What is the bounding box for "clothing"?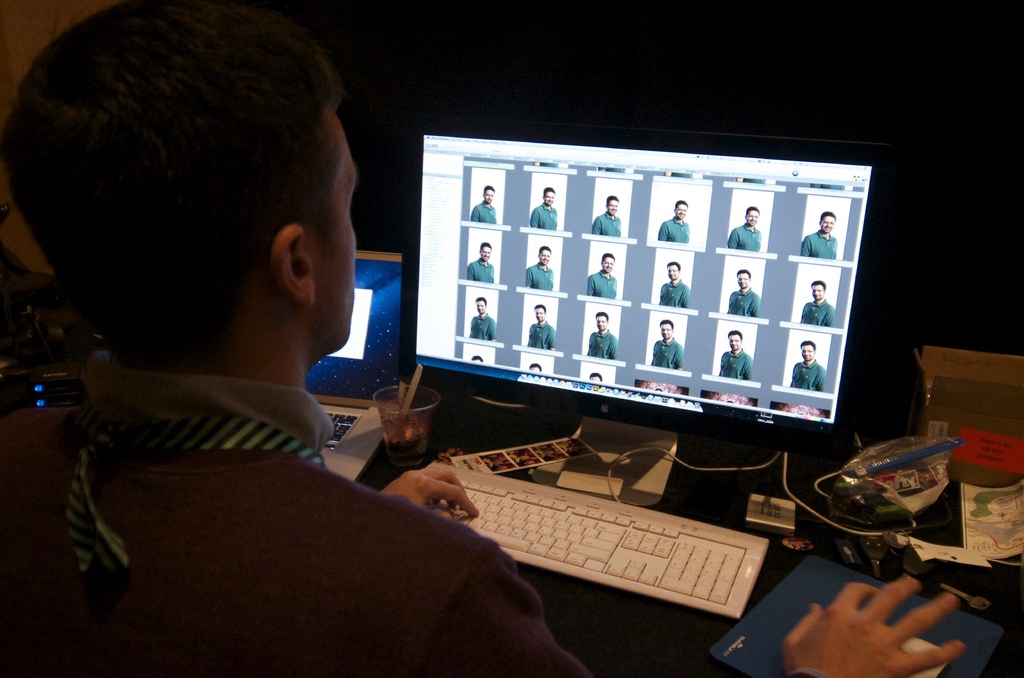
x1=472, y1=196, x2=499, y2=226.
